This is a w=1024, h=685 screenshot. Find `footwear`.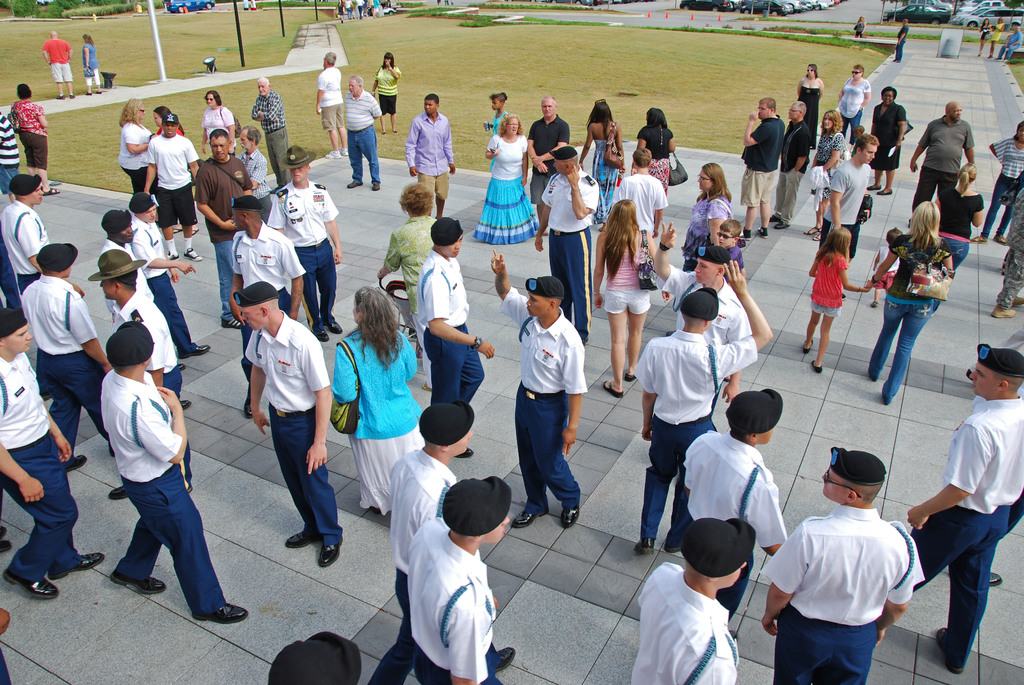
Bounding box: crop(561, 507, 581, 529).
